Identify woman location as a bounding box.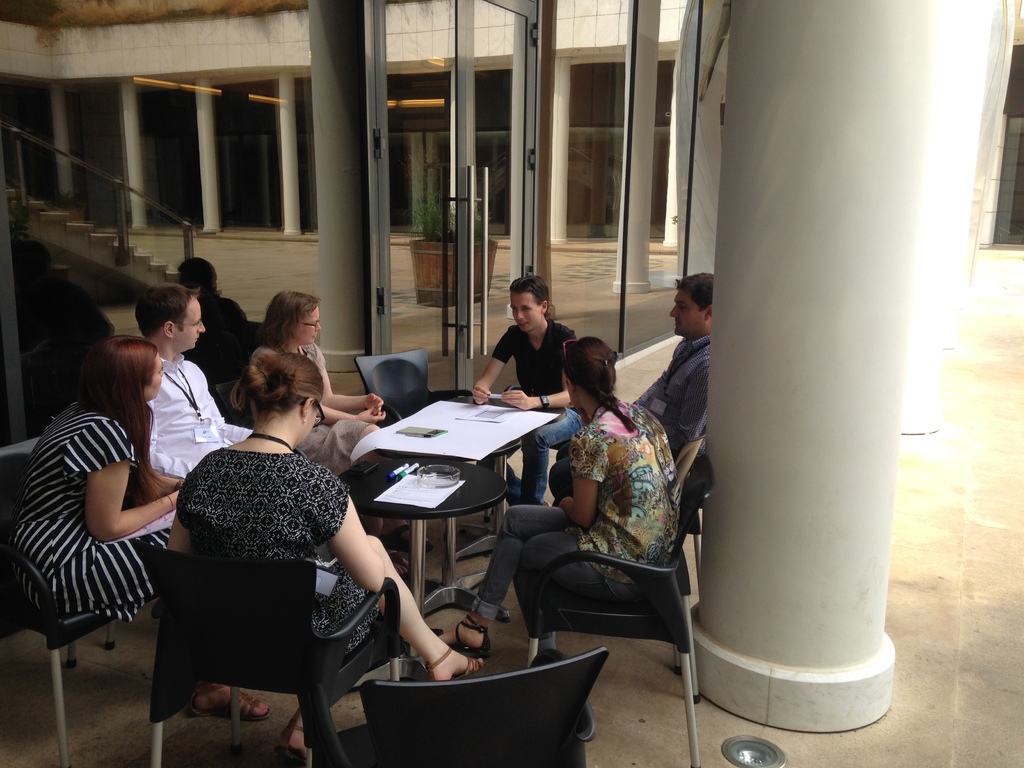
{"x1": 246, "y1": 288, "x2": 387, "y2": 481}.
